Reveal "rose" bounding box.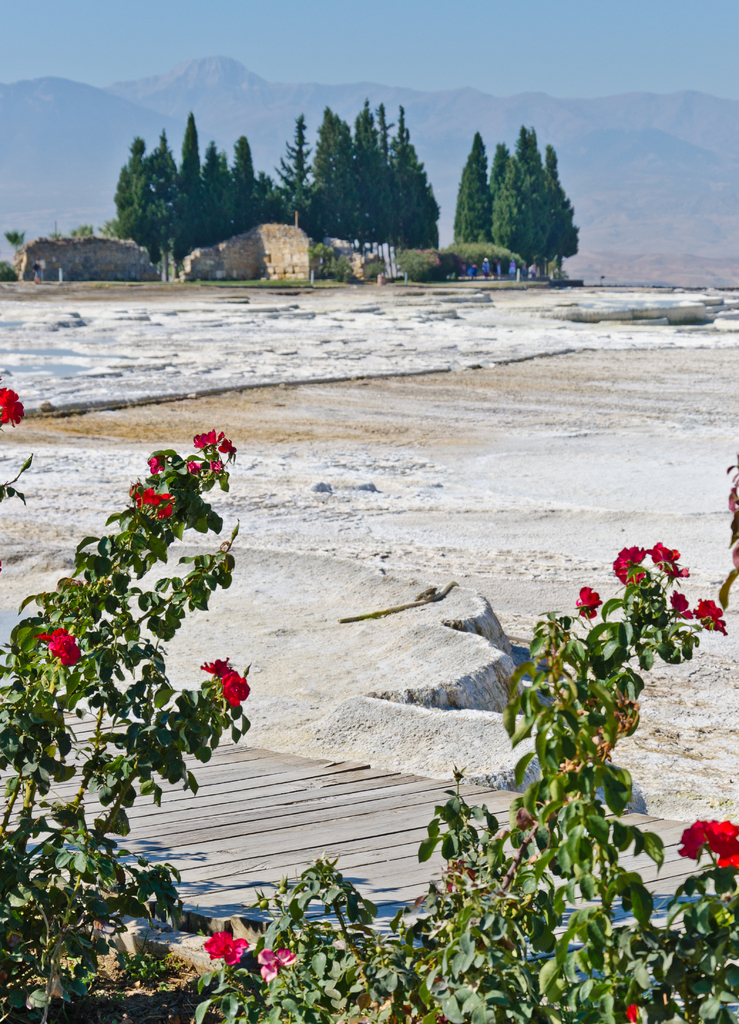
Revealed: box=[206, 927, 246, 966].
